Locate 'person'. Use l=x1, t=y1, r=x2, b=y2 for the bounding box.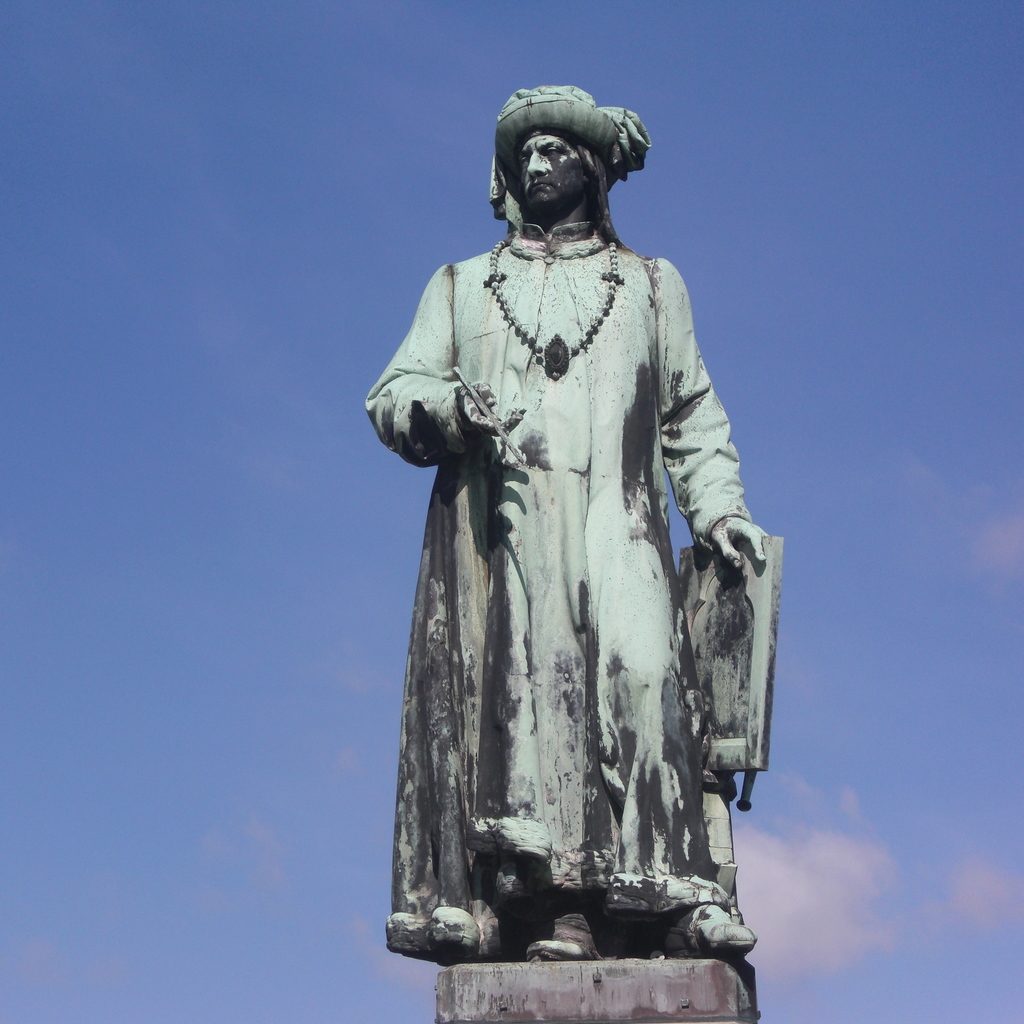
l=370, t=127, r=794, b=996.
